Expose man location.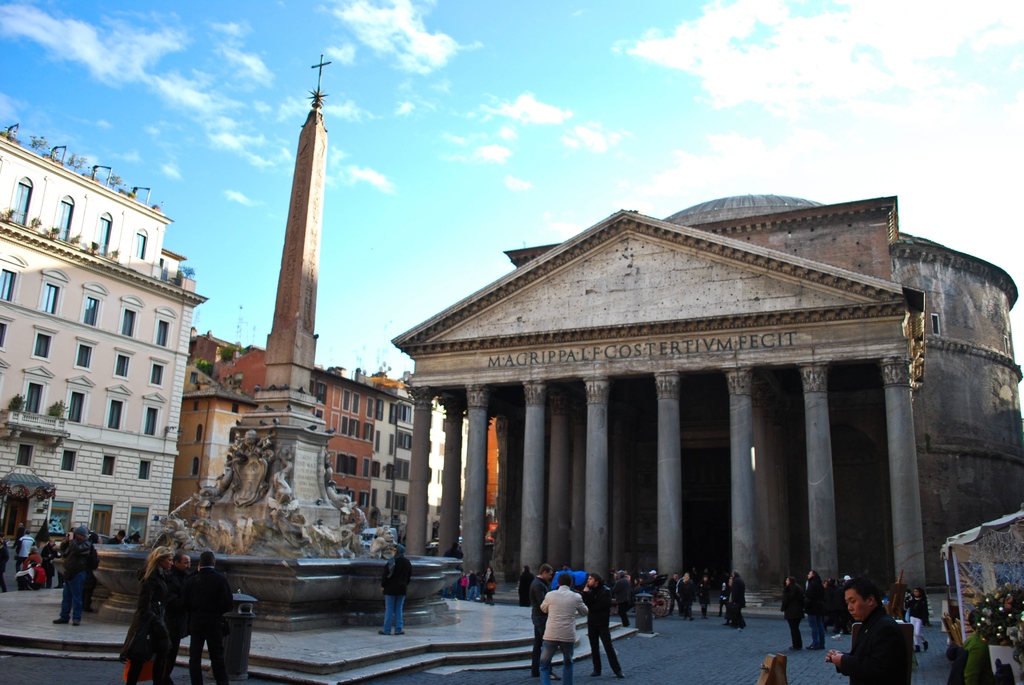
Exposed at 804 569 825 651.
